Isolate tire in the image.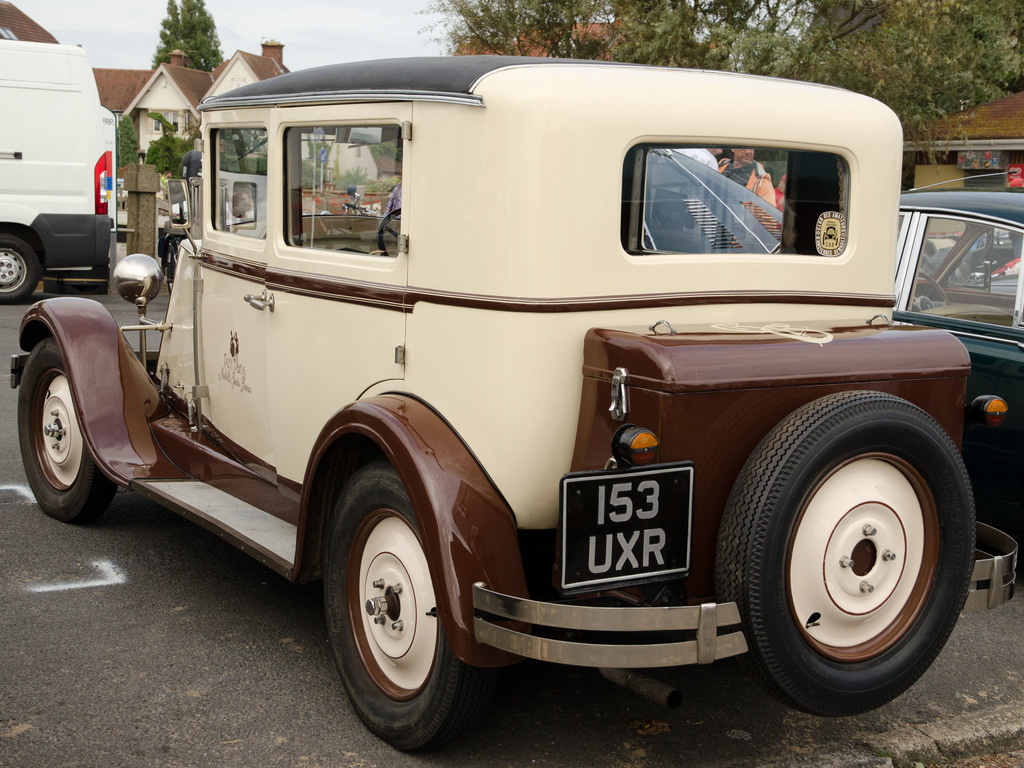
Isolated region: (0, 233, 41, 305).
